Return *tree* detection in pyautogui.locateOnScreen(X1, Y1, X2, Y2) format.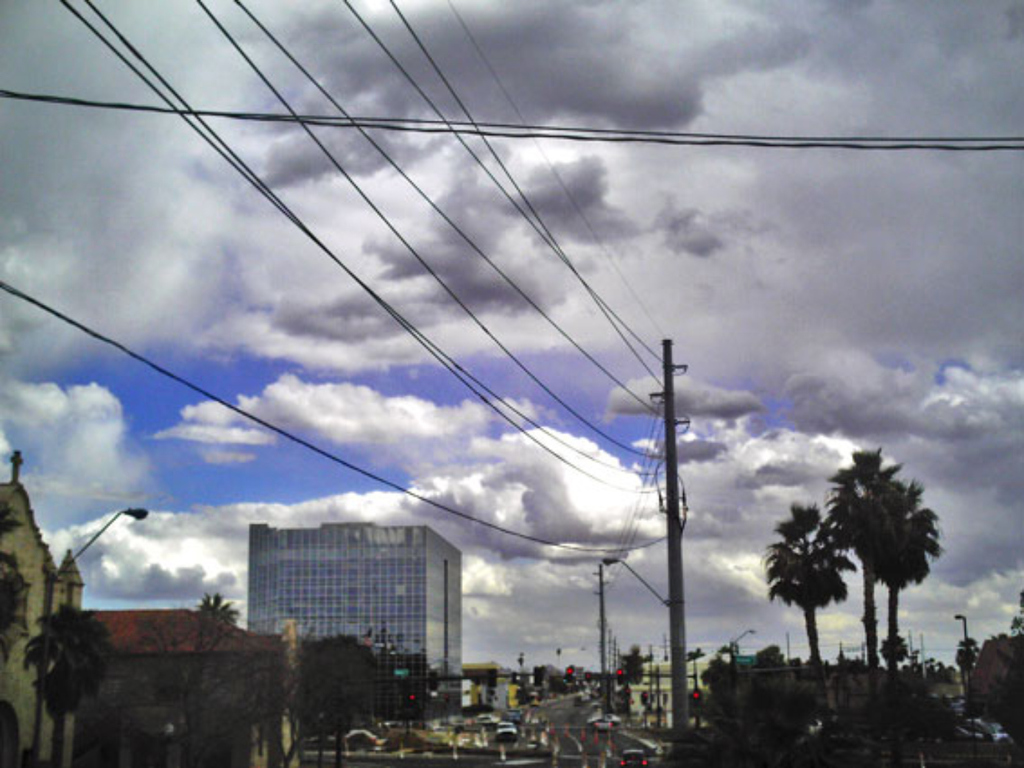
pyautogui.locateOnScreen(26, 604, 117, 767).
